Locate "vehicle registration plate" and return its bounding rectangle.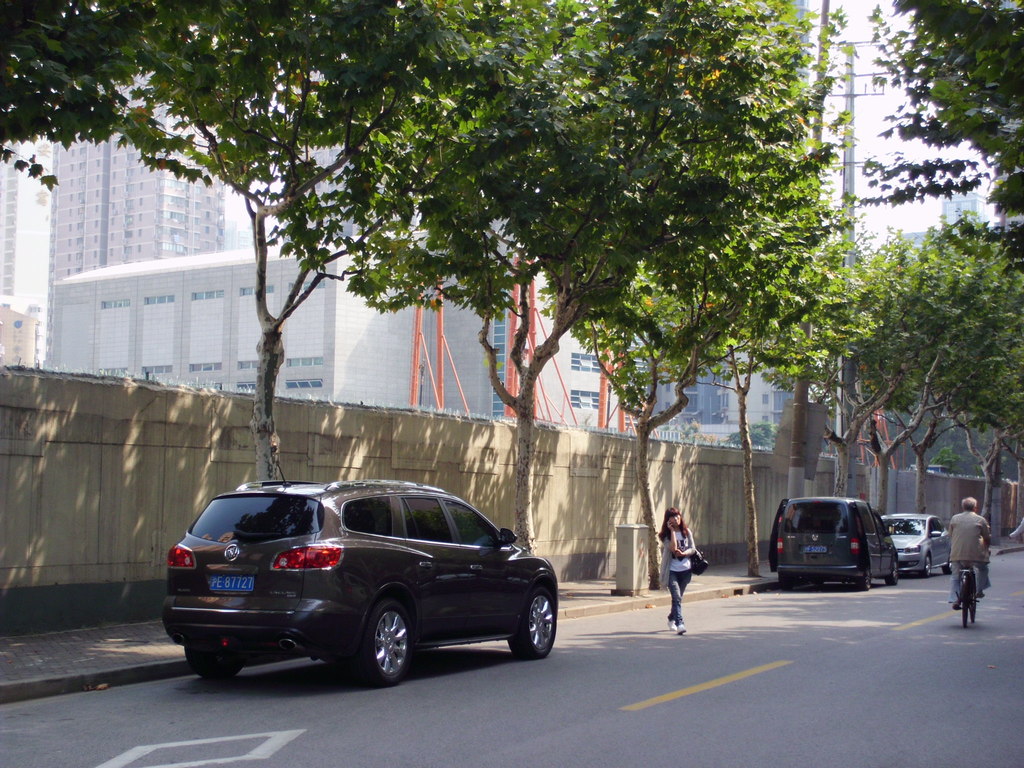
left=213, top=572, right=253, bottom=592.
